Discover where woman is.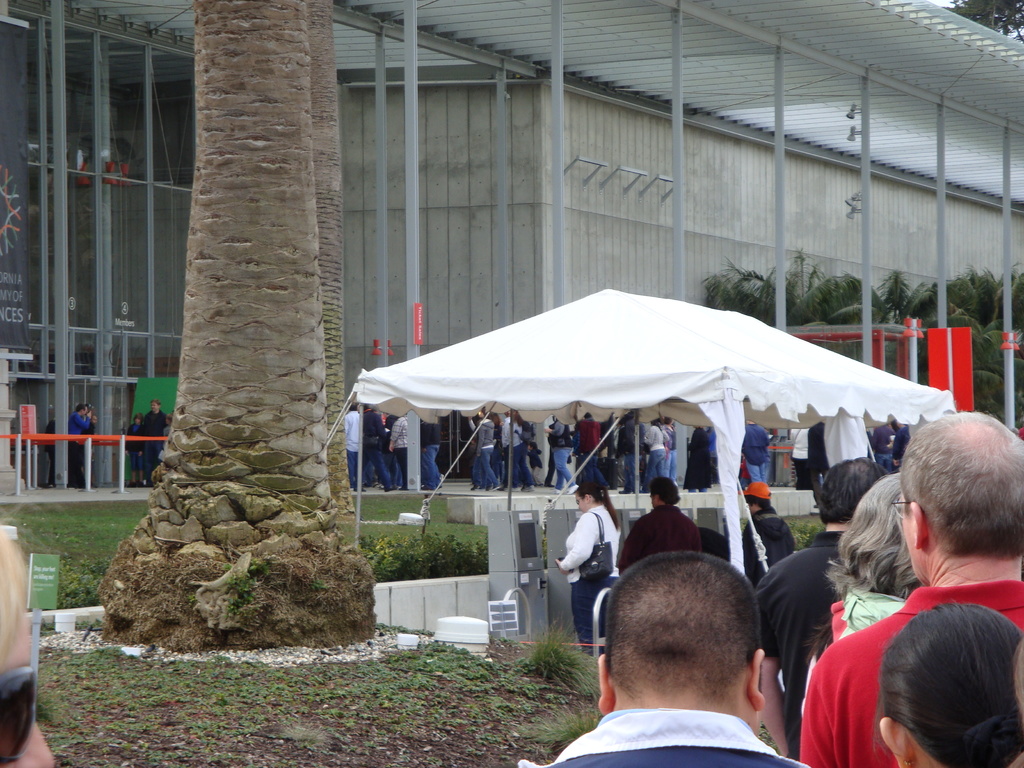
Discovered at (642,419,666,492).
